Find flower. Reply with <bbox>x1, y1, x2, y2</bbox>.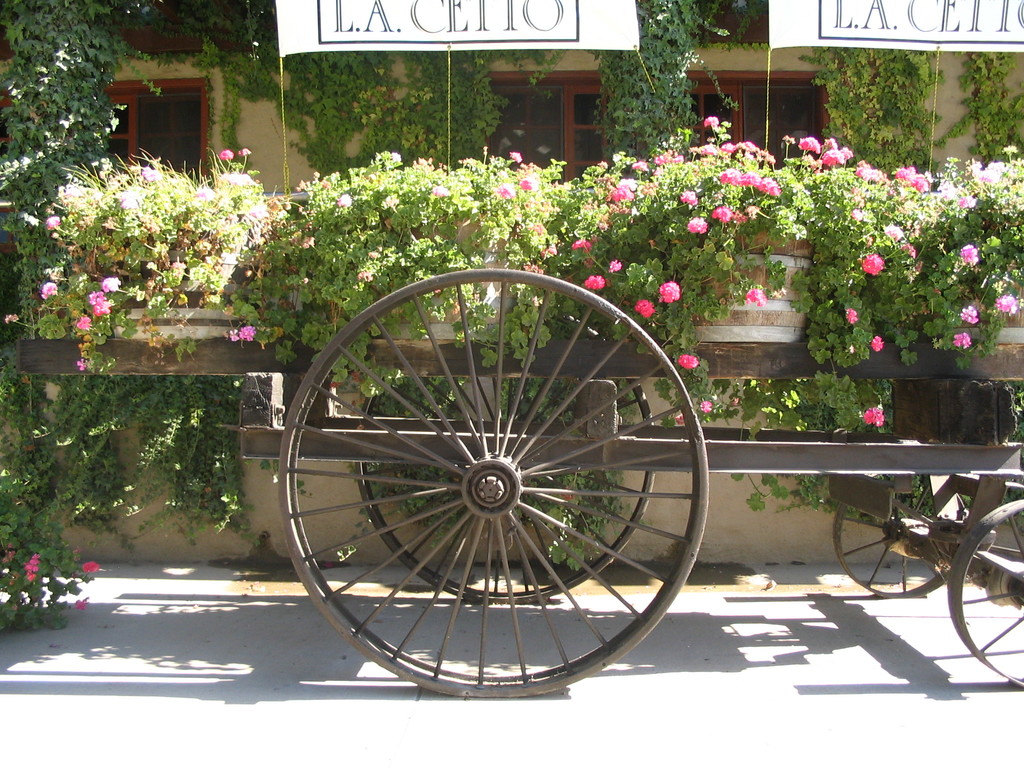
<bbox>17, 554, 42, 582</bbox>.
